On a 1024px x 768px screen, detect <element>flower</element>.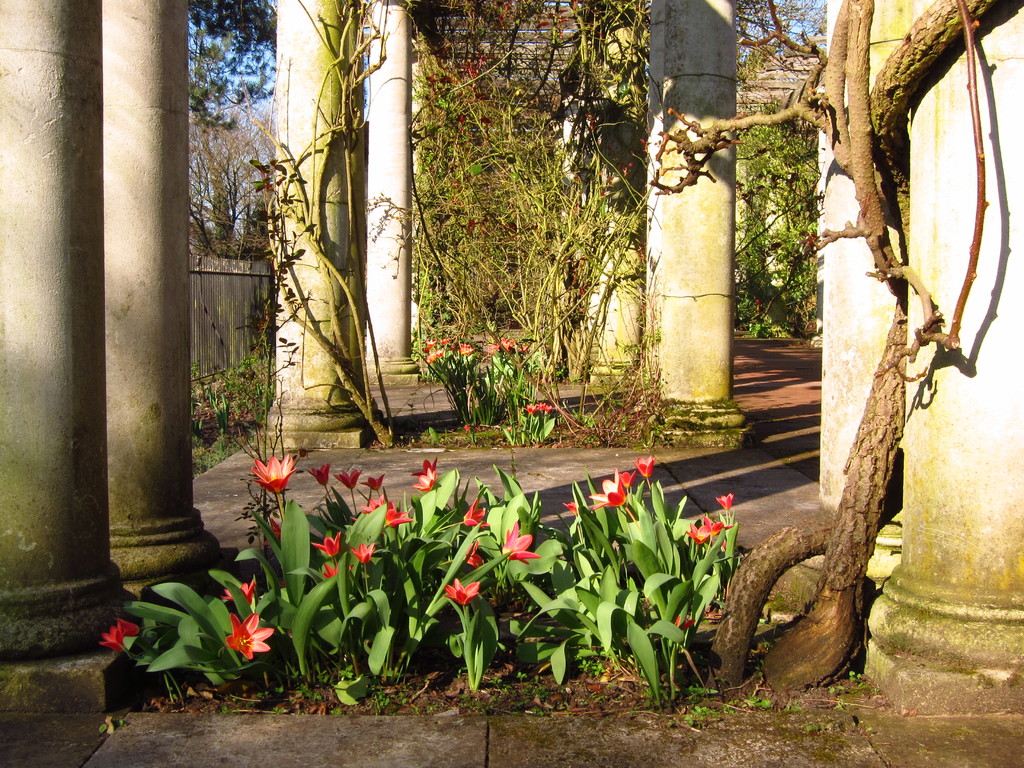
409/456/438/477.
